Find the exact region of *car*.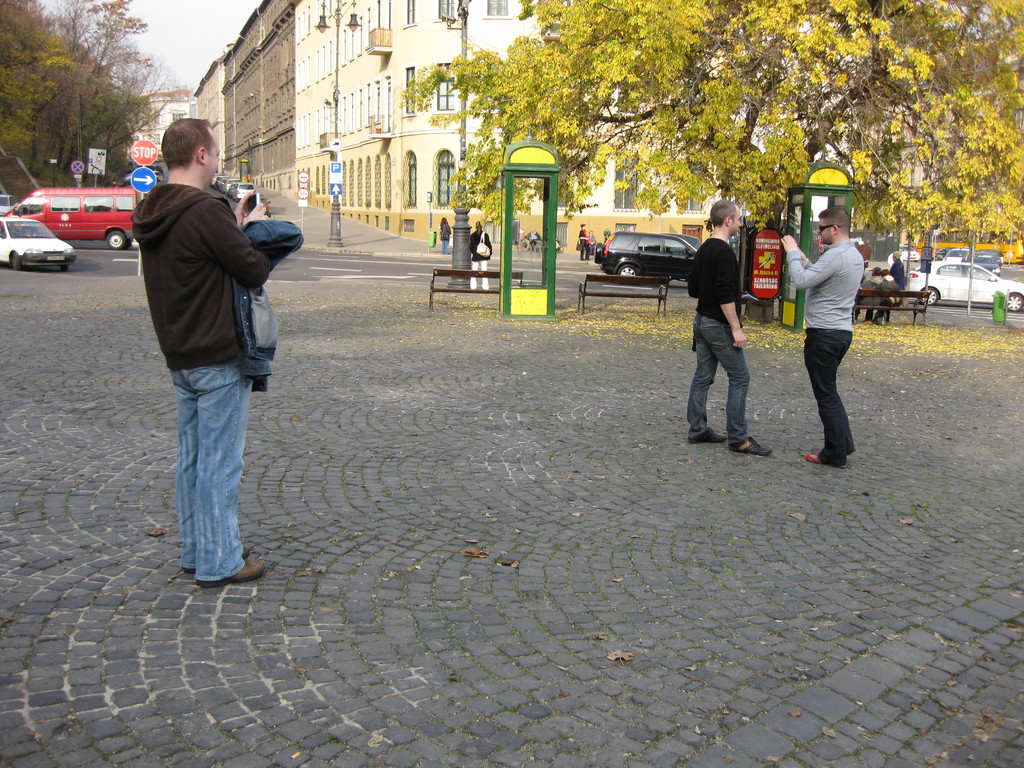
Exact region: (x1=912, y1=257, x2=1023, y2=311).
